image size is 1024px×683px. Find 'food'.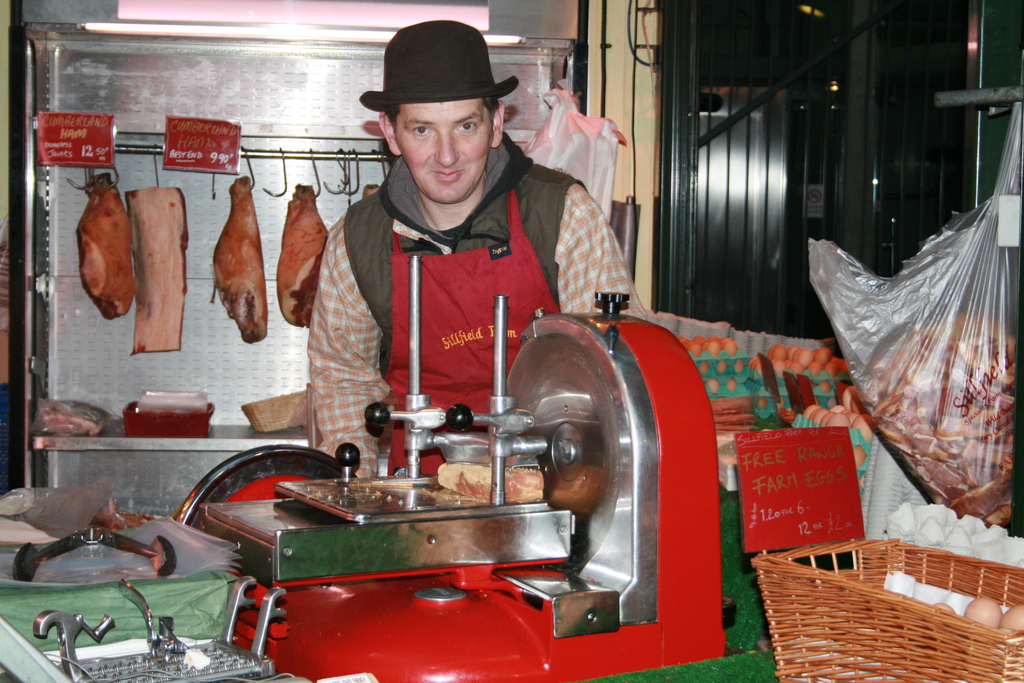
x1=776 y1=397 x2=785 y2=413.
